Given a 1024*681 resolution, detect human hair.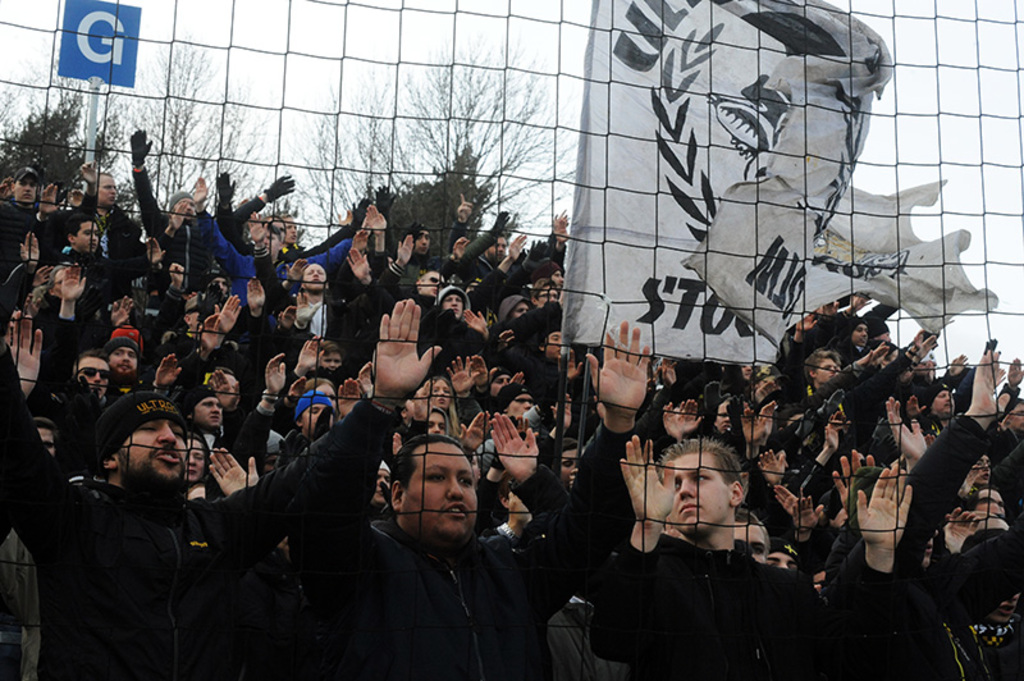
(430,378,458,426).
